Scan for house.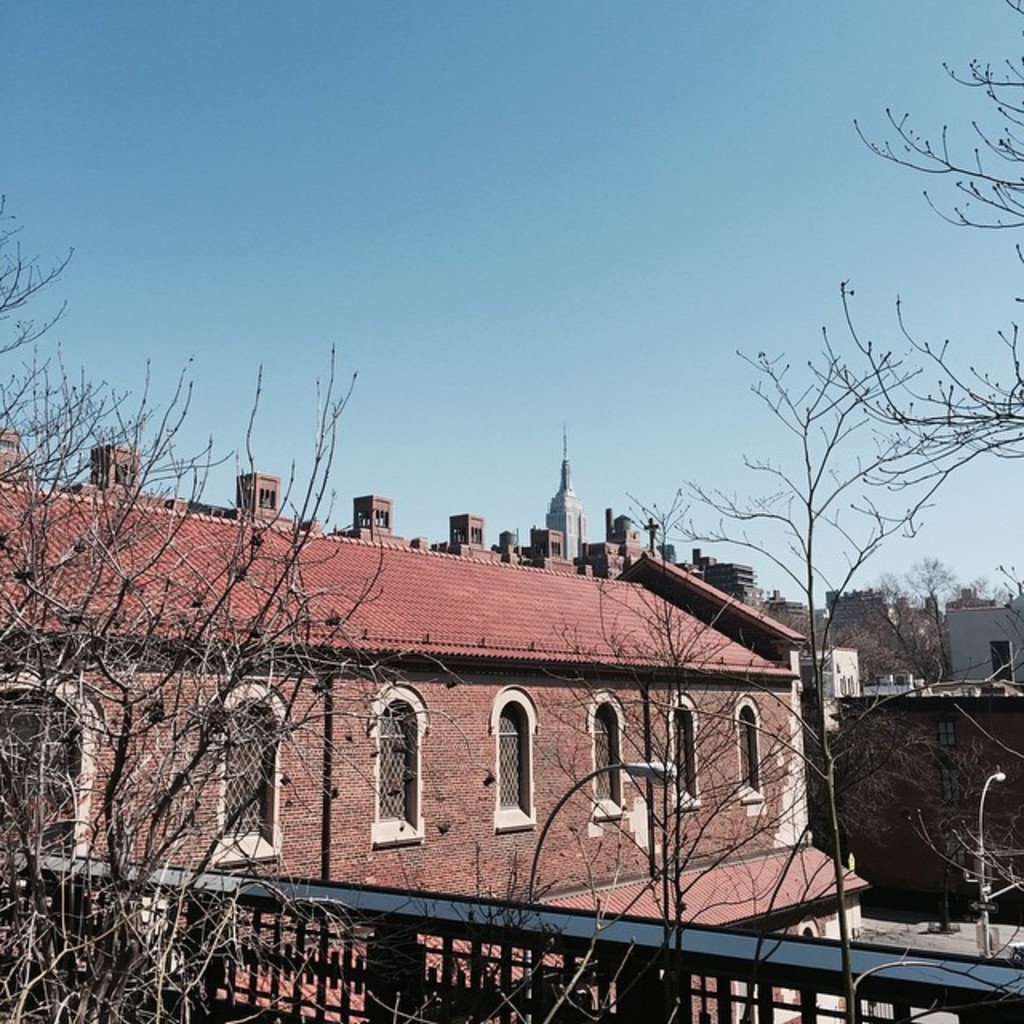
Scan result: [0,421,867,1022].
